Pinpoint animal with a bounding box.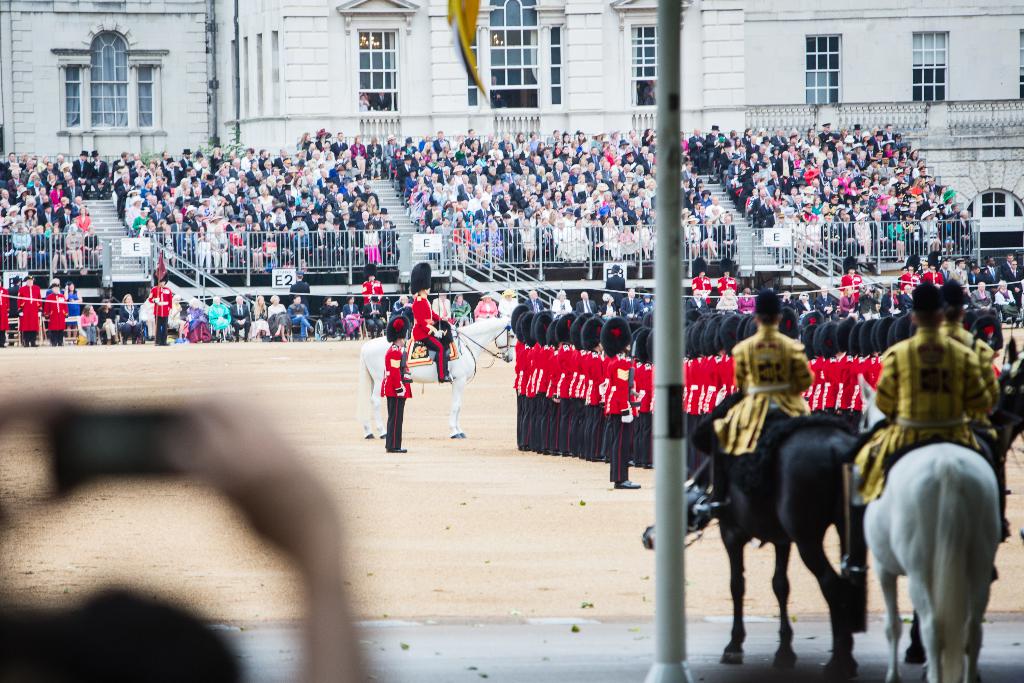
985, 334, 1023, 452.
